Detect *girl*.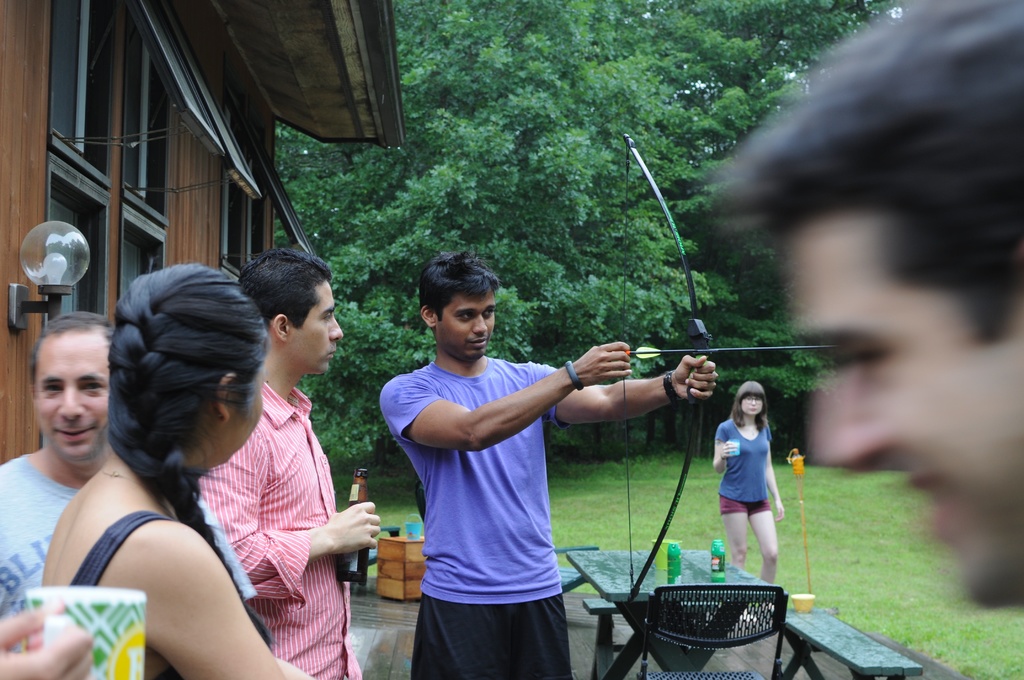
Detected at x1=713 y1=382 x2=785 y2=611.
